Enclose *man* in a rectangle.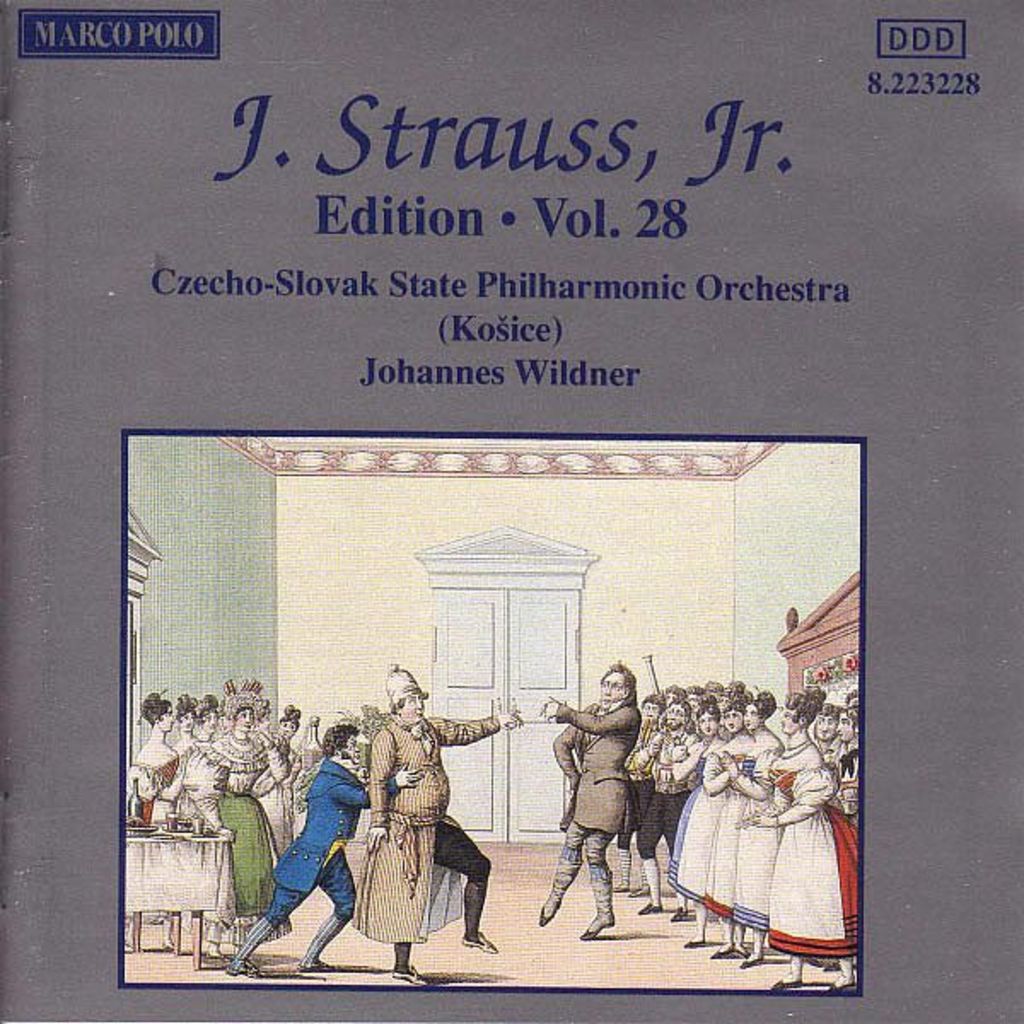
locate(550, 669, 669, 940).
